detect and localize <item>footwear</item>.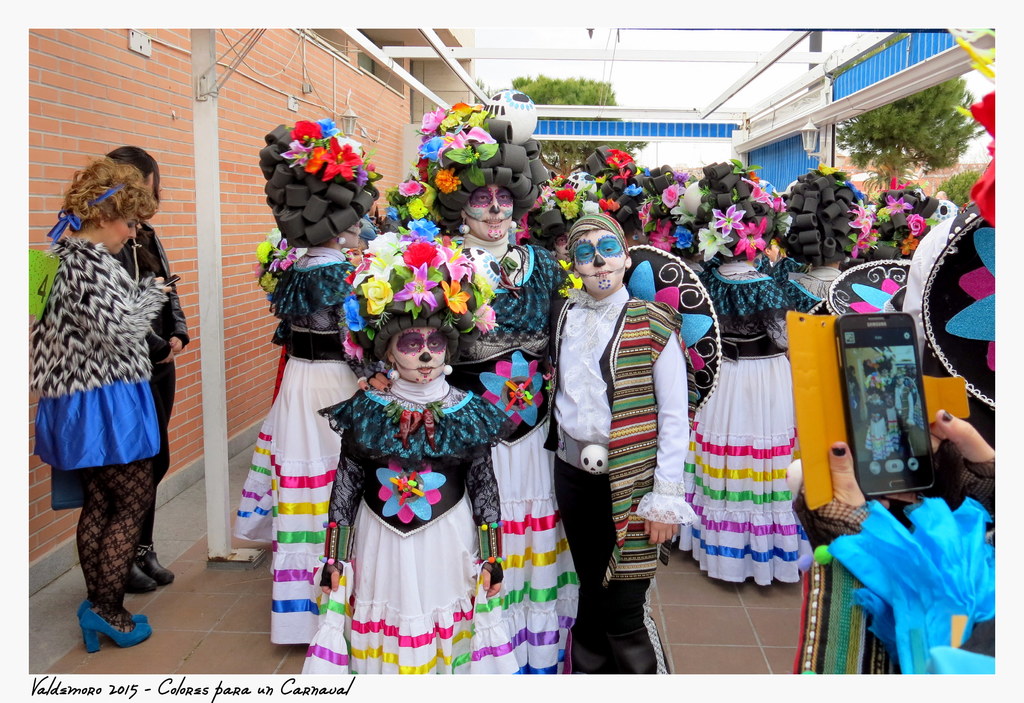
Localized at Rect(80, 616, 151, 645).
